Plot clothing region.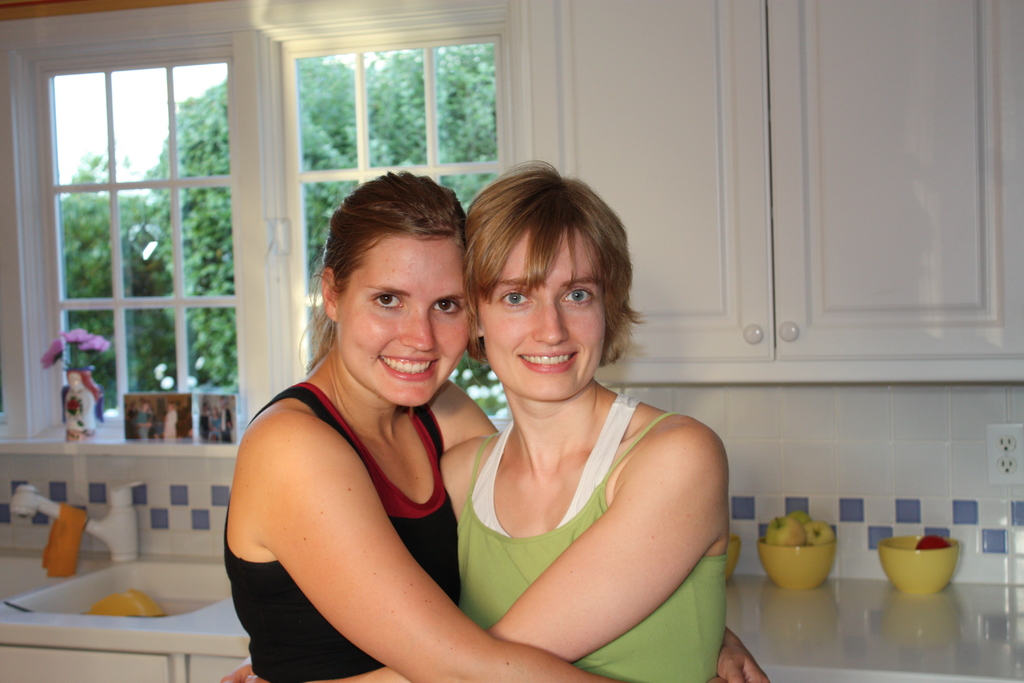
Plotted at bbox=(452, 393, 729, 682).
